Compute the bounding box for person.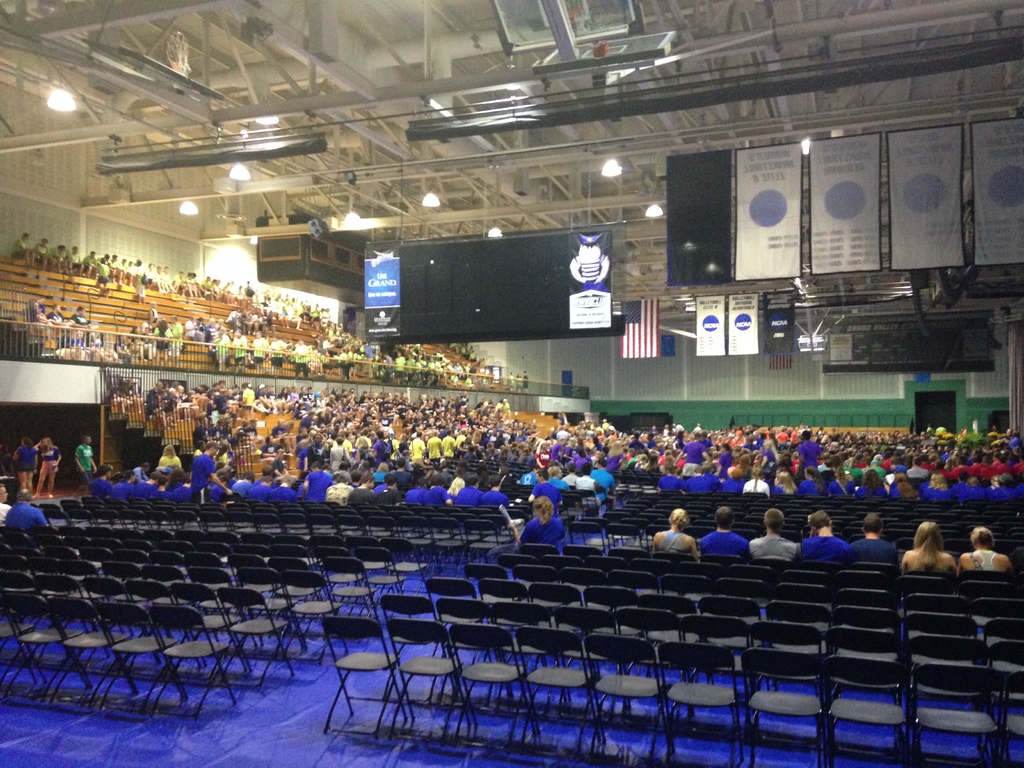
{"left": 657, "top": 506, "right": 689, "bottom": 550}.
